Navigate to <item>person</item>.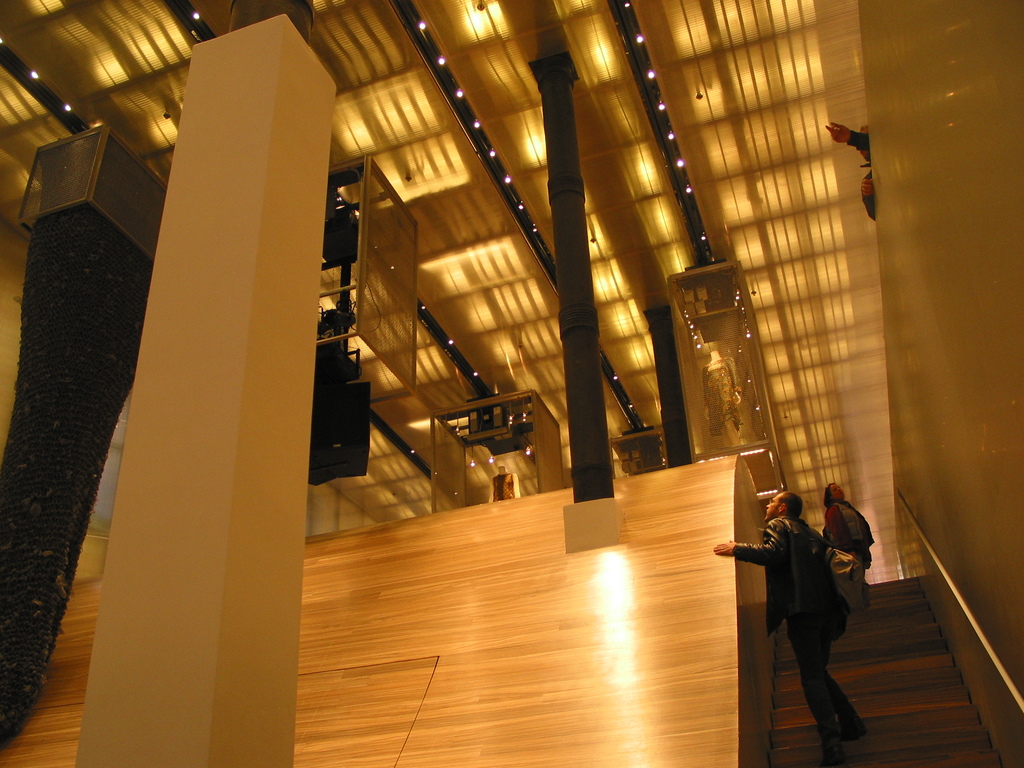
Navigation target: 712, 489, 867, 767.
